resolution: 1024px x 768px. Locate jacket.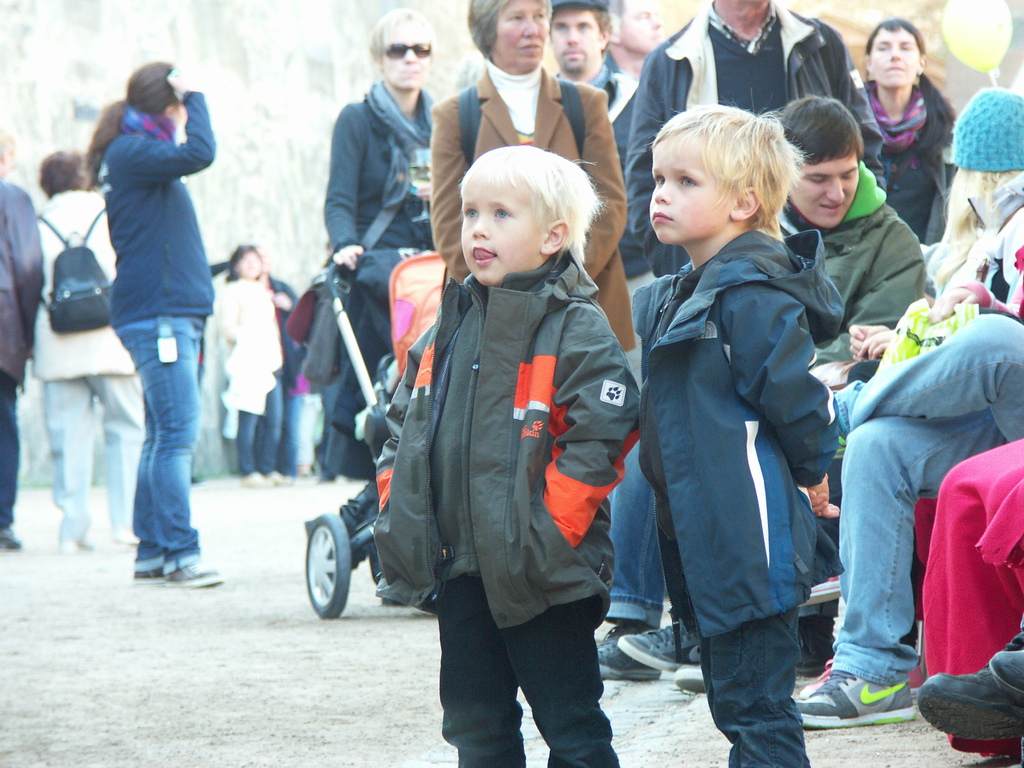
box(32, 188, 143, 381).
